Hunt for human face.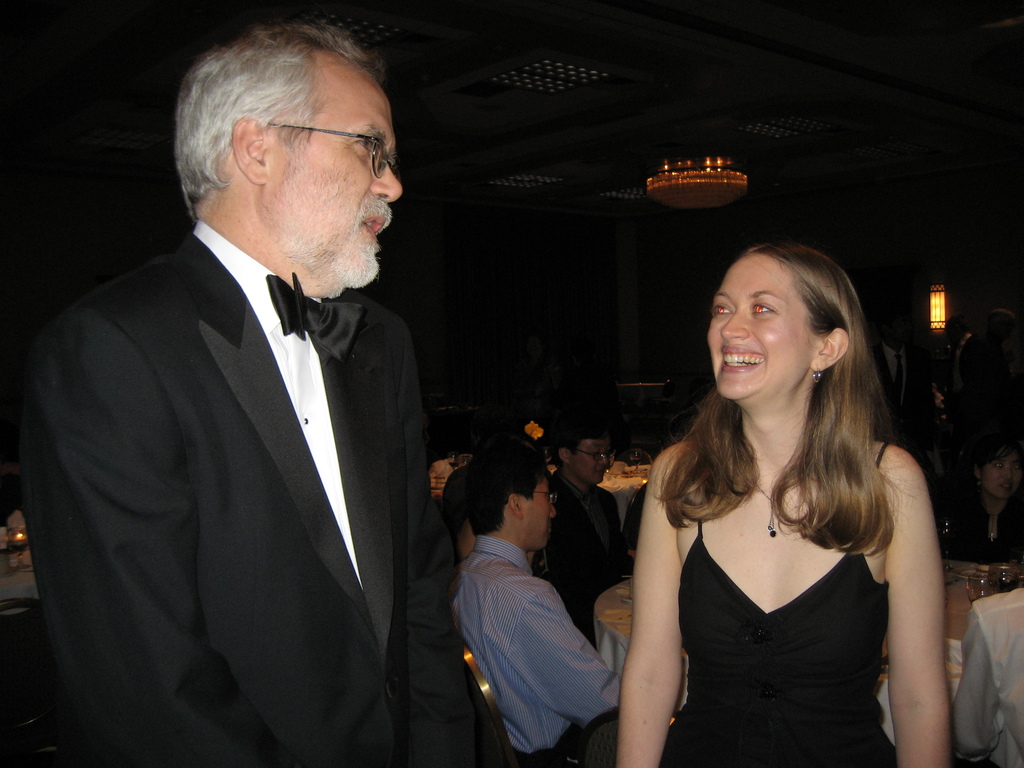
Hunted down at 580, 440, 622, 483.
